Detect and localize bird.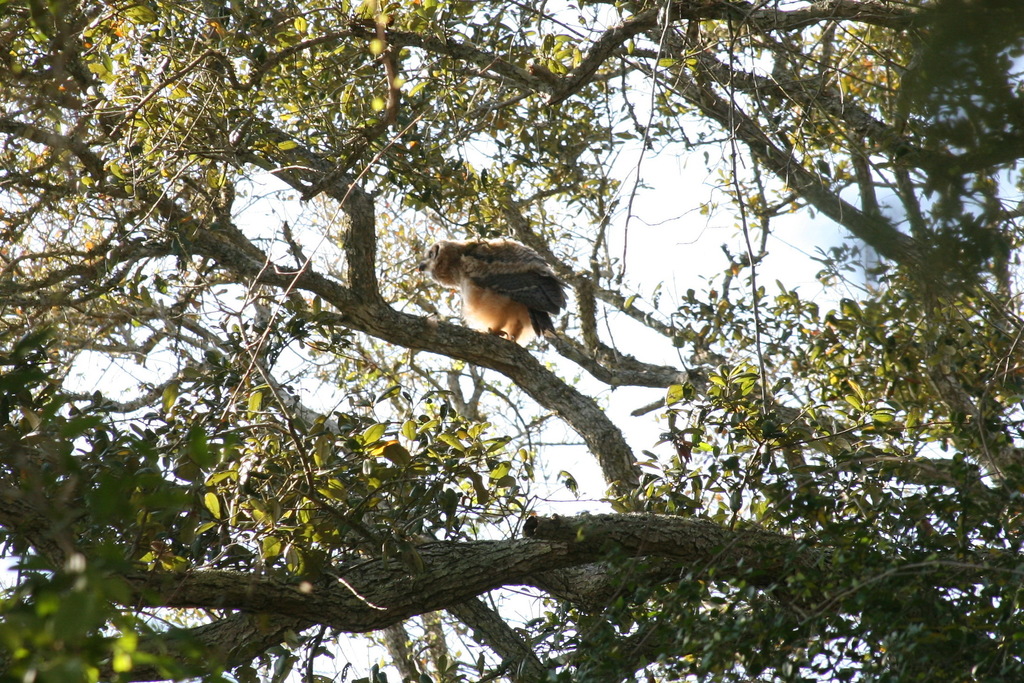
Localized at 426/237/587/346.
